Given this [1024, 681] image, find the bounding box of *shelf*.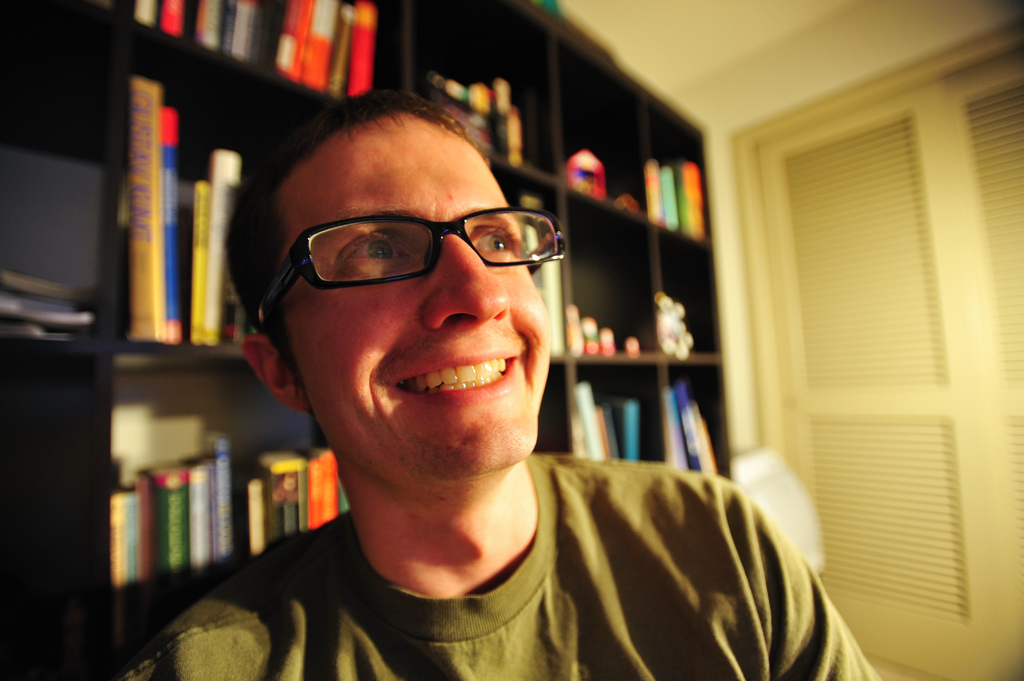
locate(0, 0, 132, 365).
